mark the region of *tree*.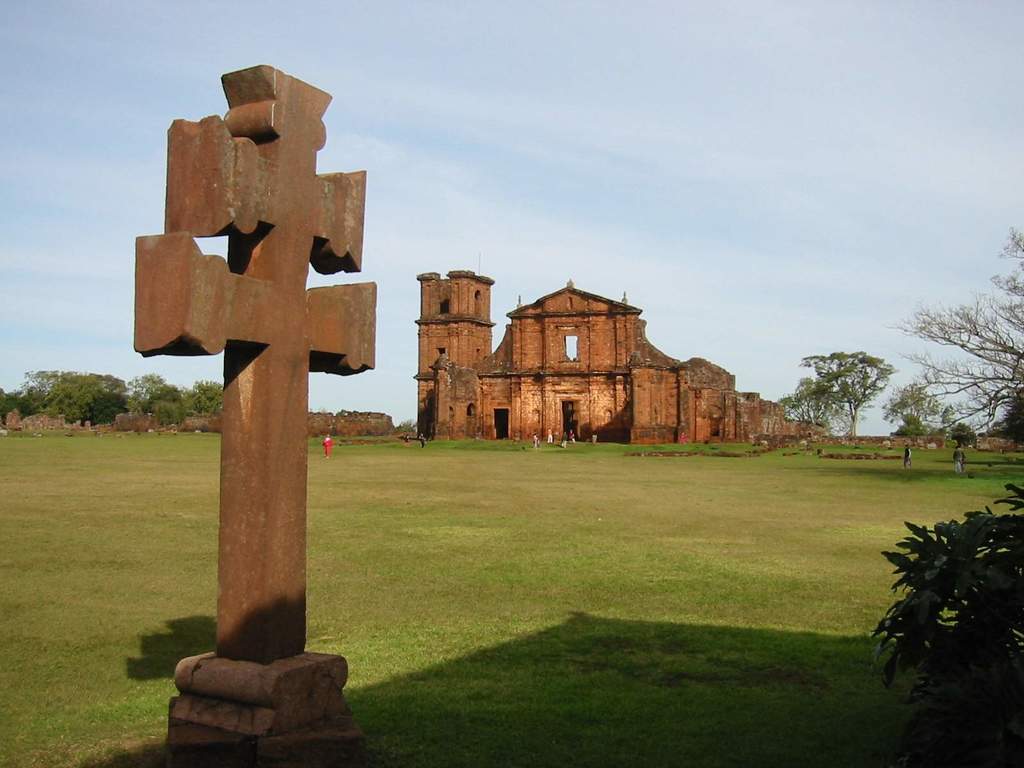
Region: pyautogui.locateOnScreen(986, 382, 1023, 443).
